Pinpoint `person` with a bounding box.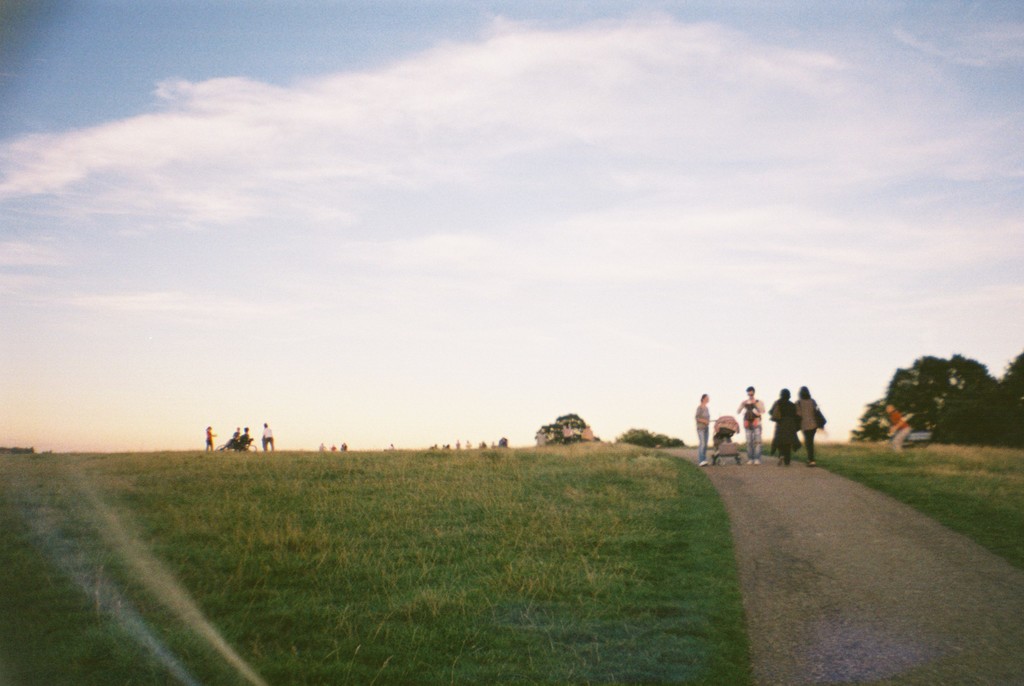
BBox(240, 427, 248, 439).
